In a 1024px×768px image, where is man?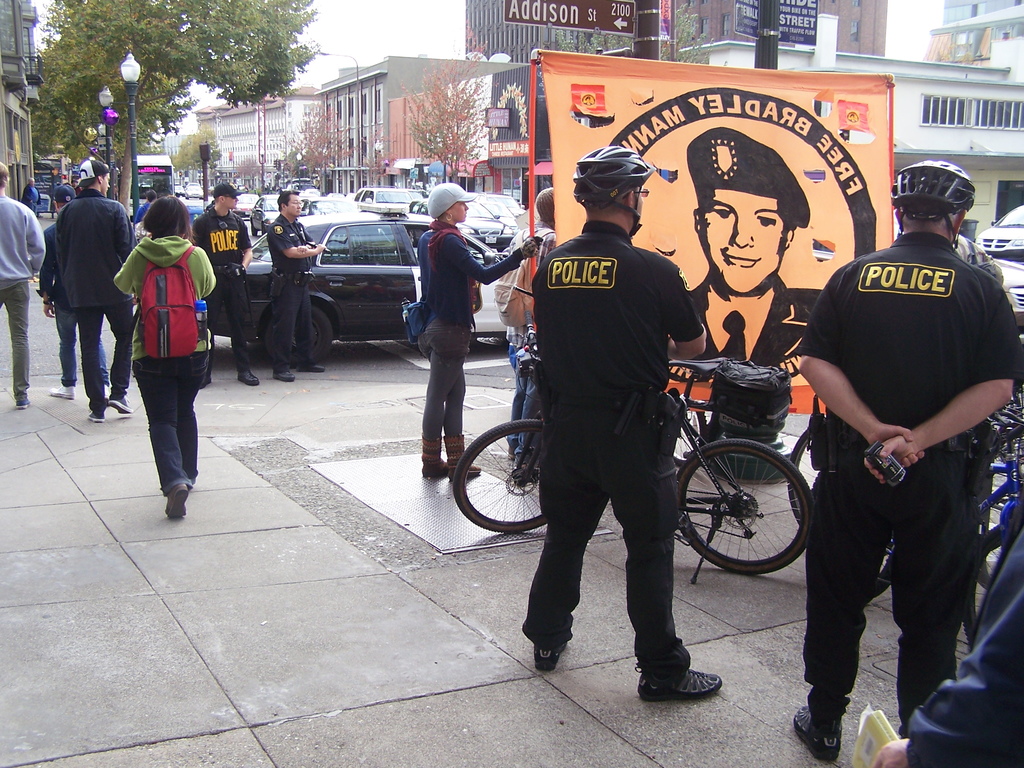
l=501, t=190, r=555, b=456.
